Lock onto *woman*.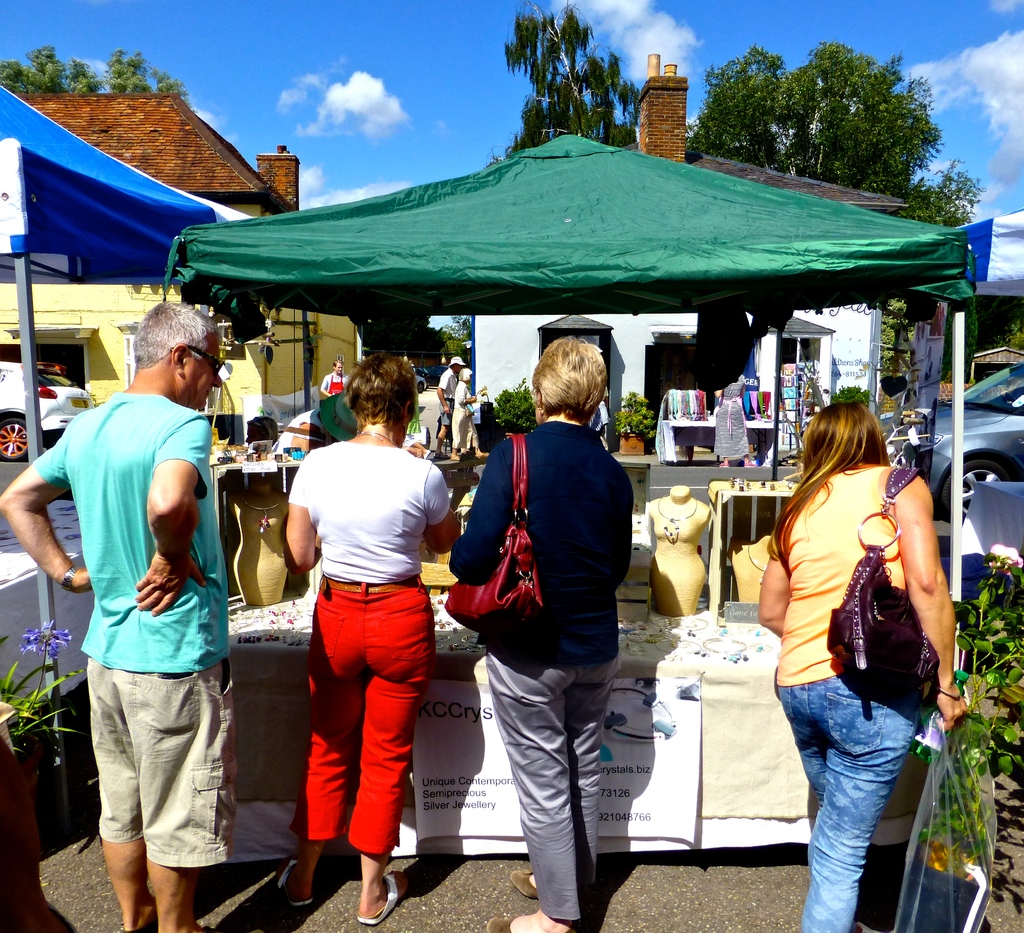
Locked: 757,402,968,932.
